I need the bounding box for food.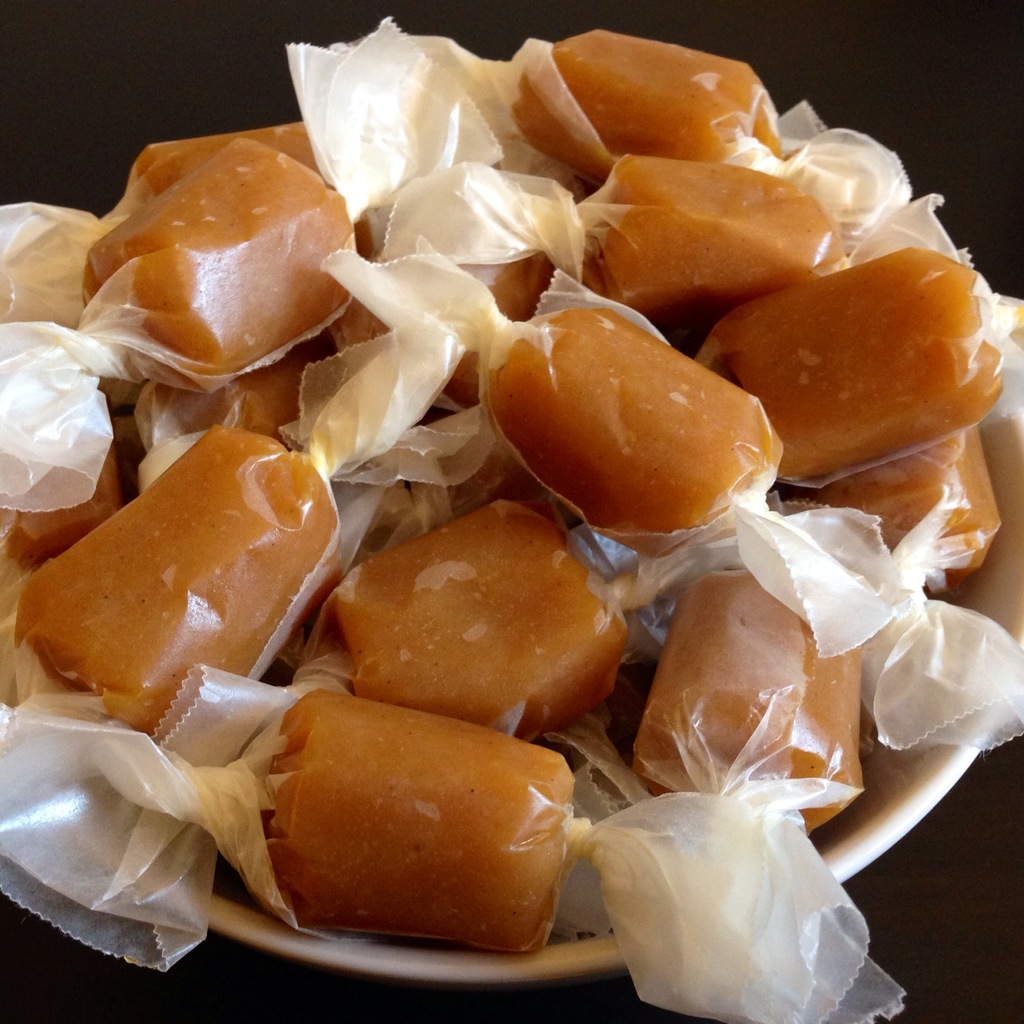
Here it is: {"x1": 509, "y1": 24, "x2": 778, "y2": 185}.
